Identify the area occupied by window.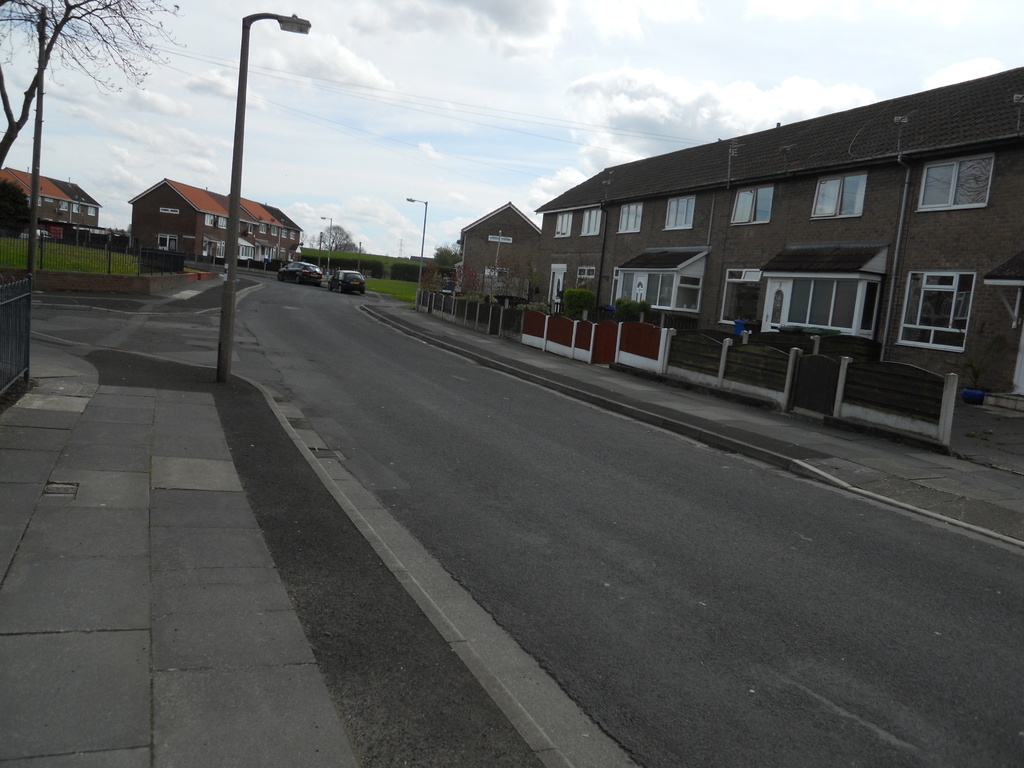
Area: box=[204, 213, 213, 225].
